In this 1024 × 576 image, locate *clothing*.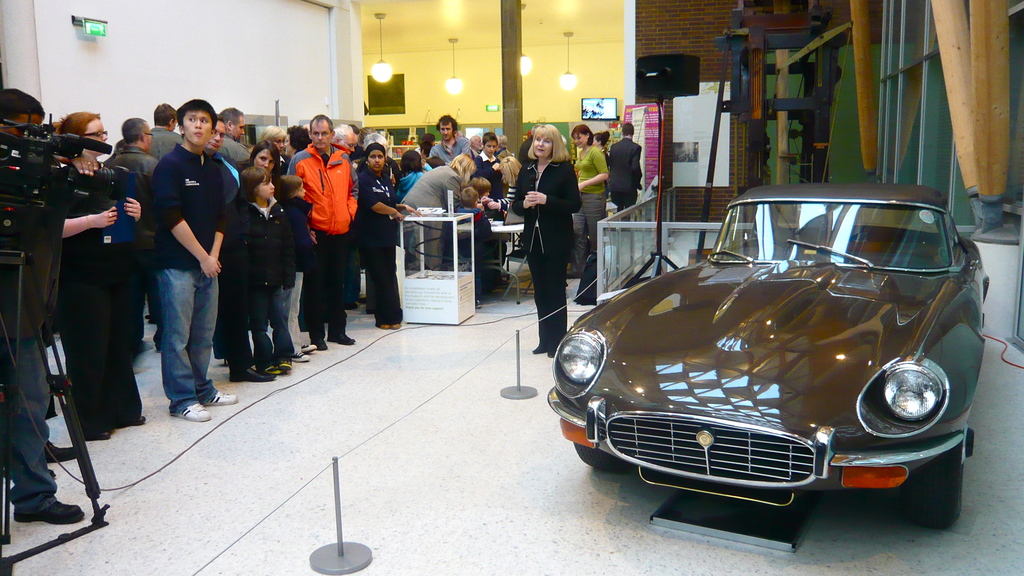
Bounding box: [469,150,506,204].
